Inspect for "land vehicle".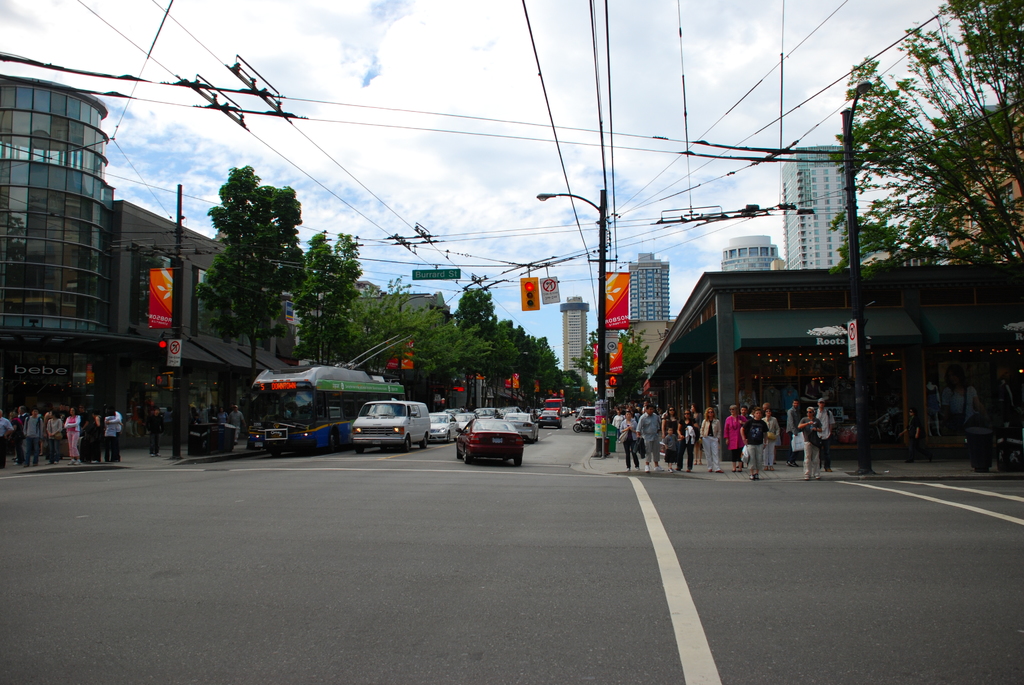
Inspection: box(248, 364, 406, 452).
